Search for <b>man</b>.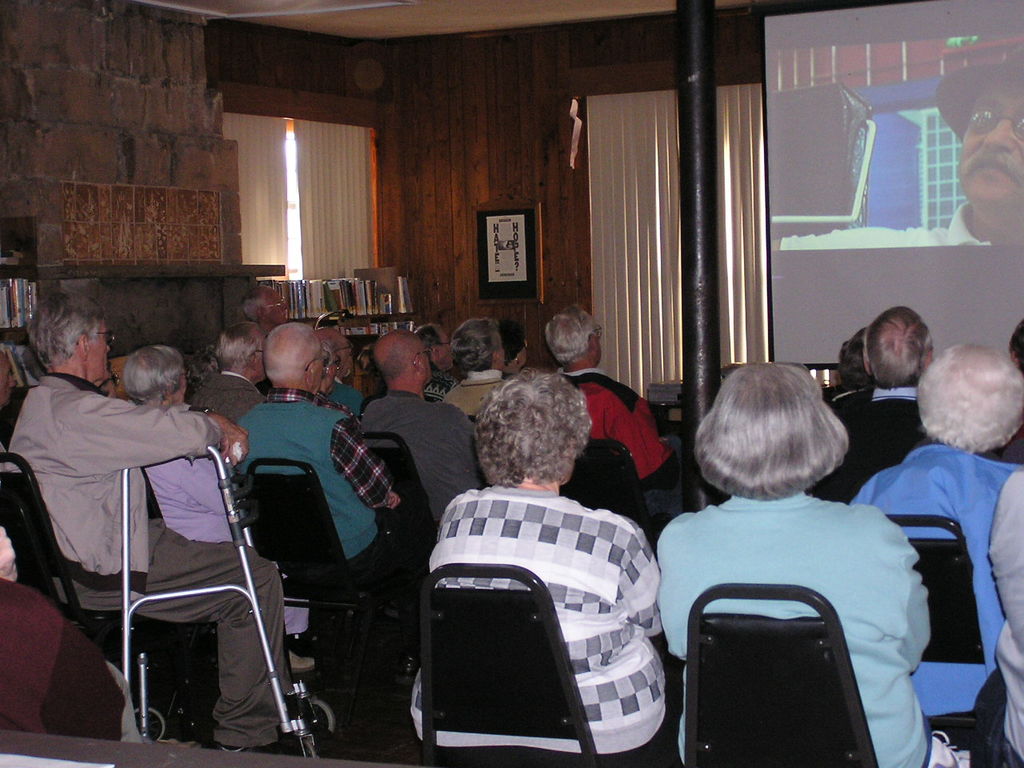
Found at 196, 320, 268, 421.
